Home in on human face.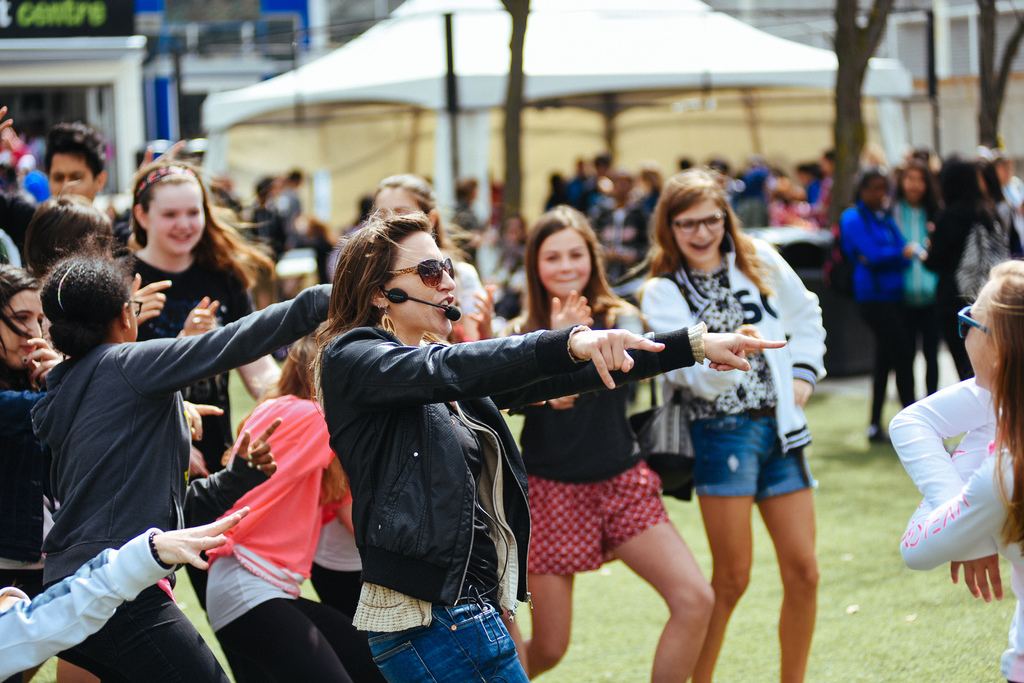
Homed in at pyautogui.locateOnScreen(48, 152, 95, 204).
